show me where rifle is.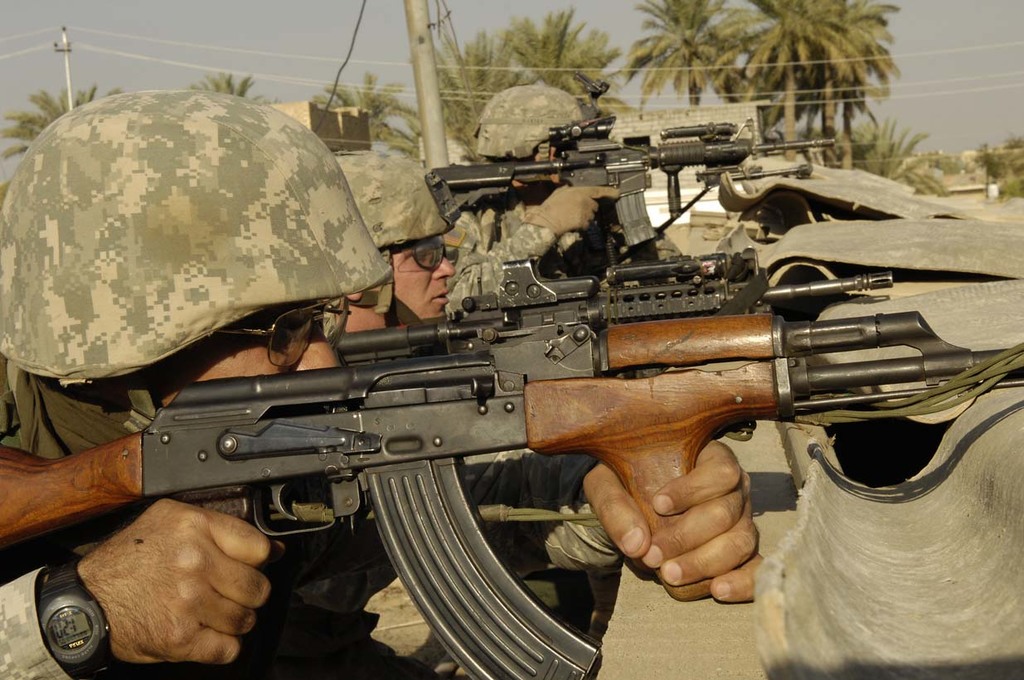
rifle is at {"x1": 0, "y1": 253, "x2": 1023, "y2": 679}.
